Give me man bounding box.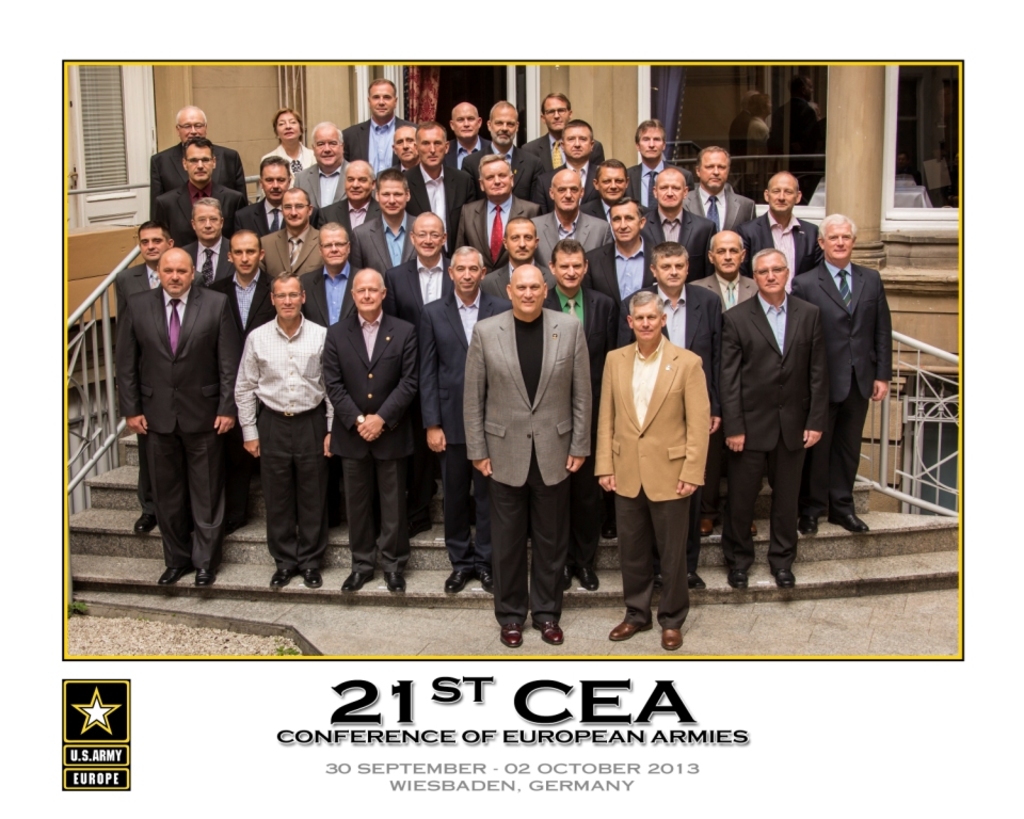
<region>318, 156, 381, 230</region>.
